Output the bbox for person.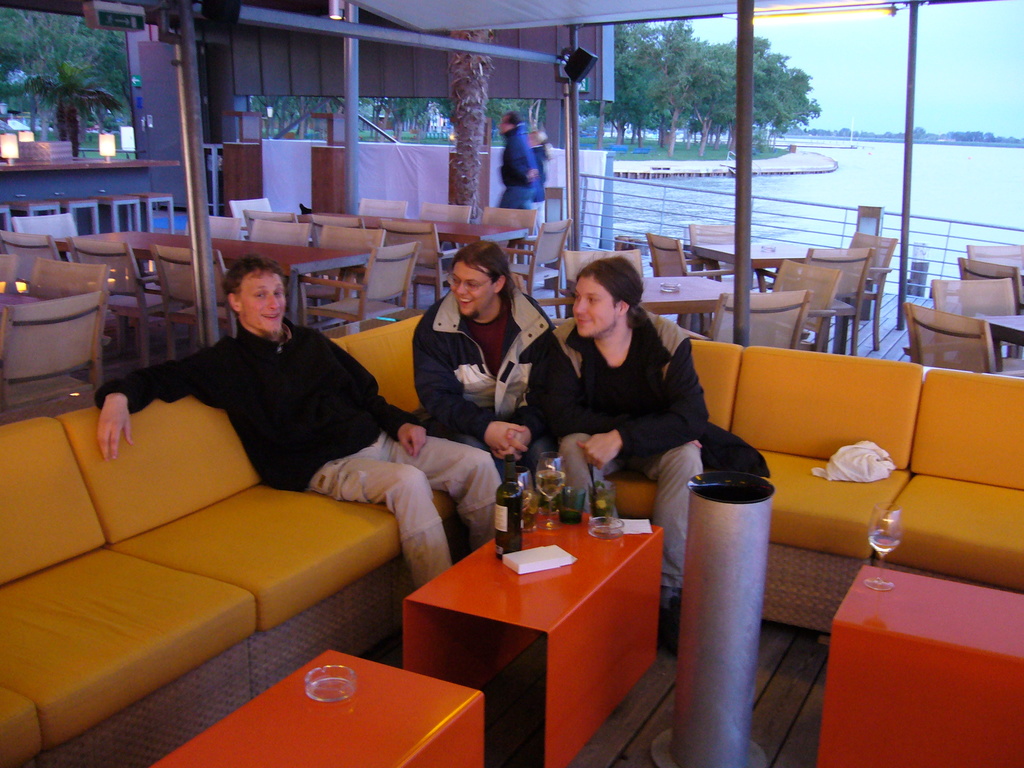
x1=92 y1=248 x2=508 y2=590.
